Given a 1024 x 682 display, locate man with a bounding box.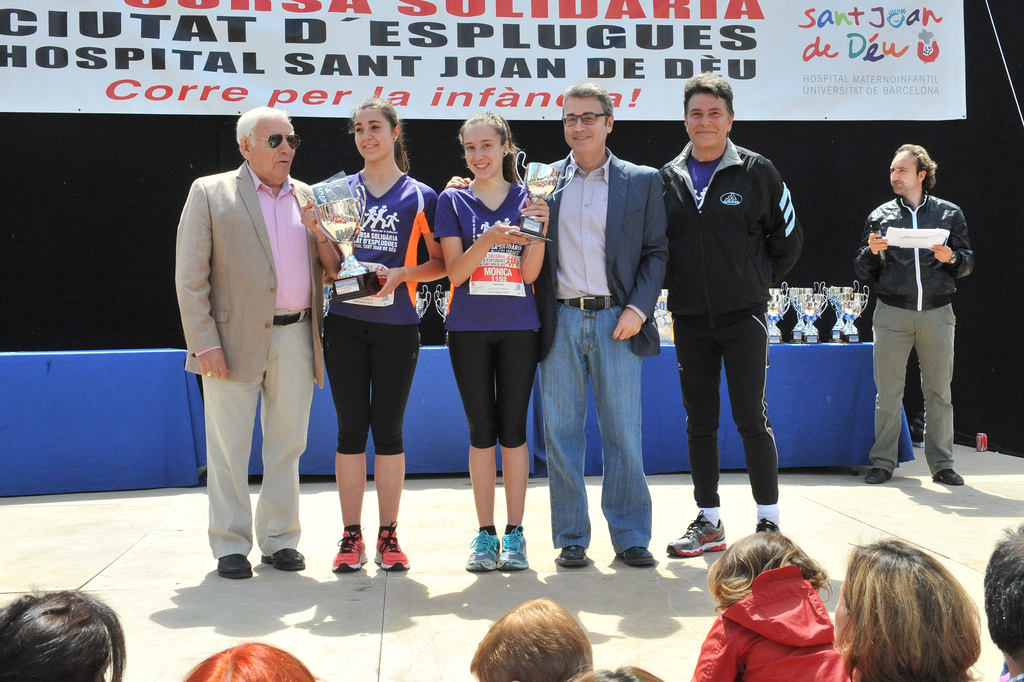
Located: <box>986,525,1023,681</box>.
